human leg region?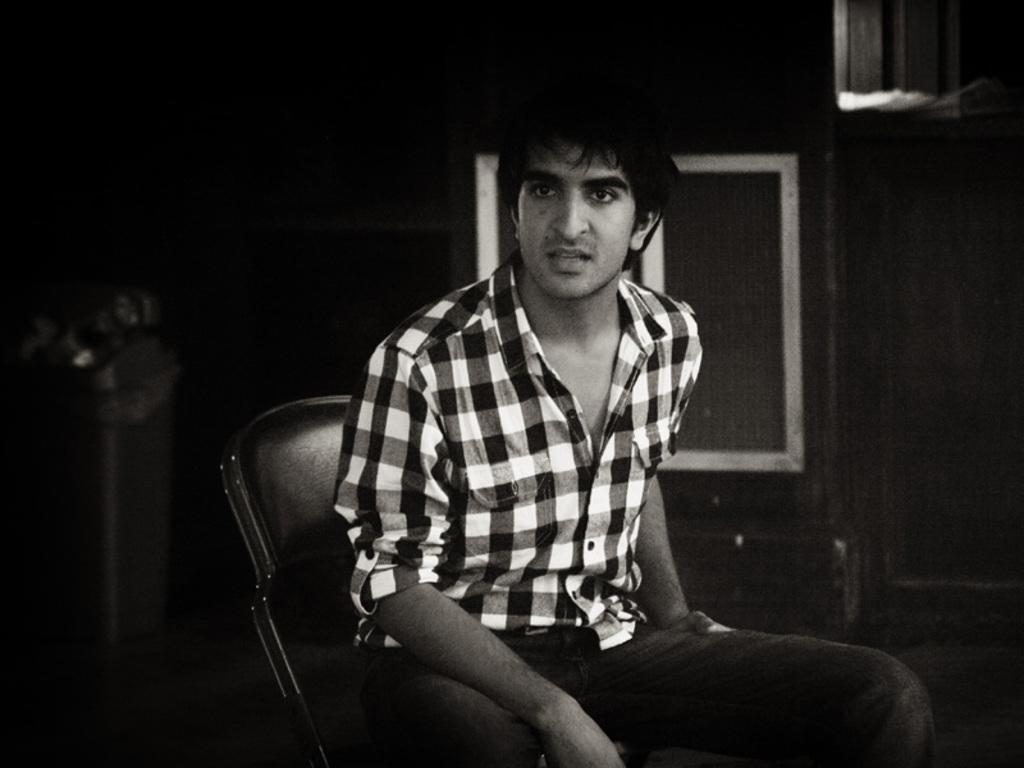
{"x1": 609, "y1": 621, "x2": 943, "y2": 767}
